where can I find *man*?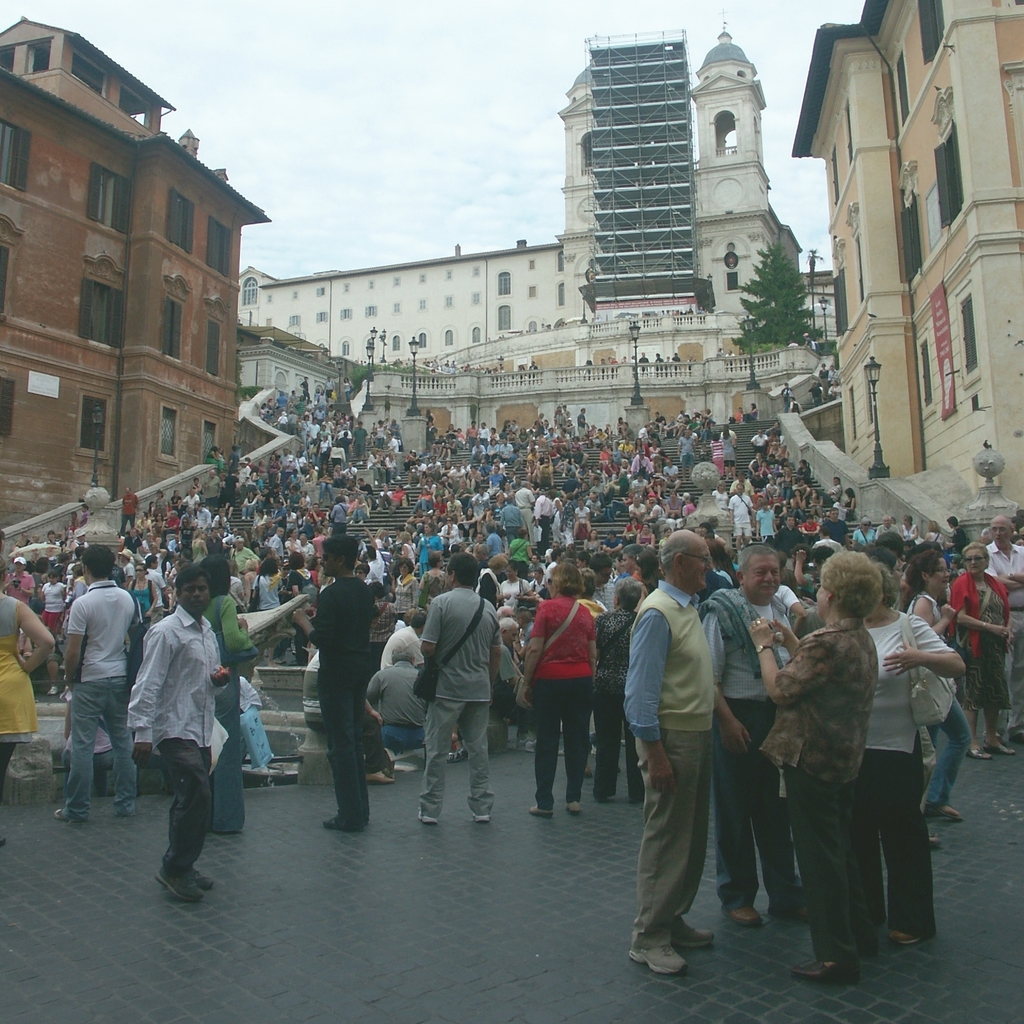
You can find it at (left=529, top=555, right=545, bottom=568).
